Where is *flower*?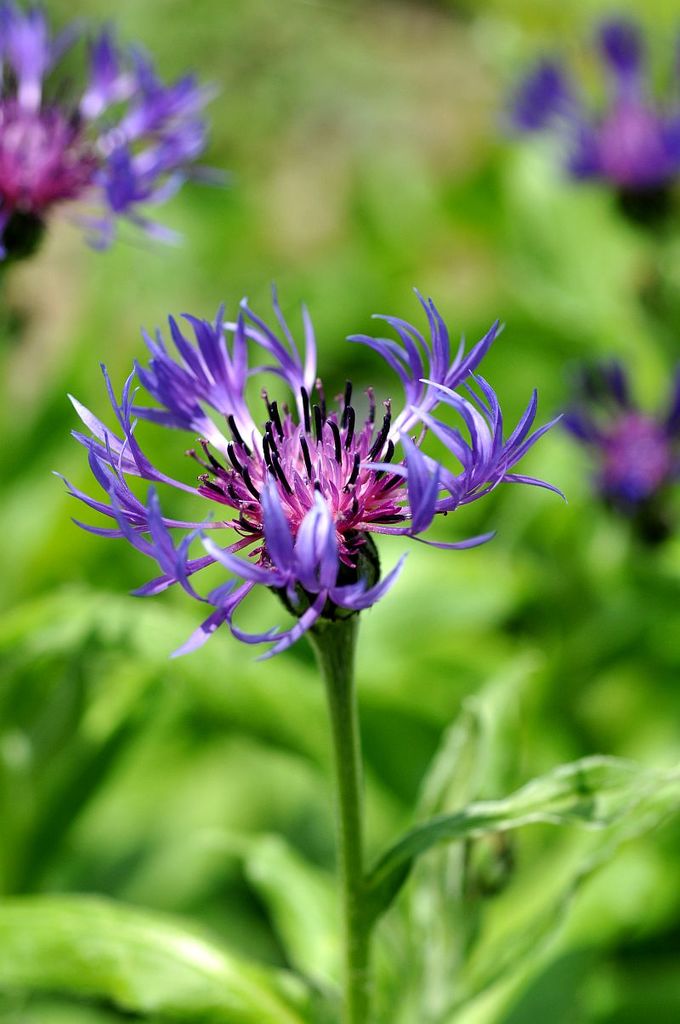
{"x1": 502, "y1": 18, "x2": 679, "y2": 229}.
